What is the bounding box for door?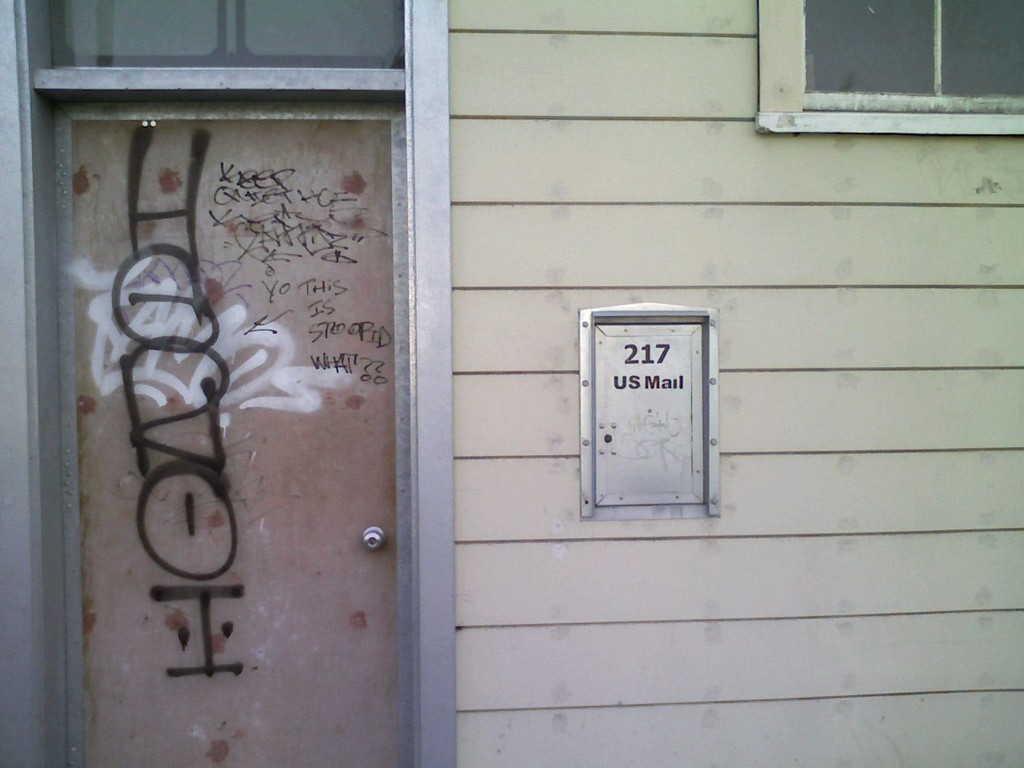
(21,105,433,767).
